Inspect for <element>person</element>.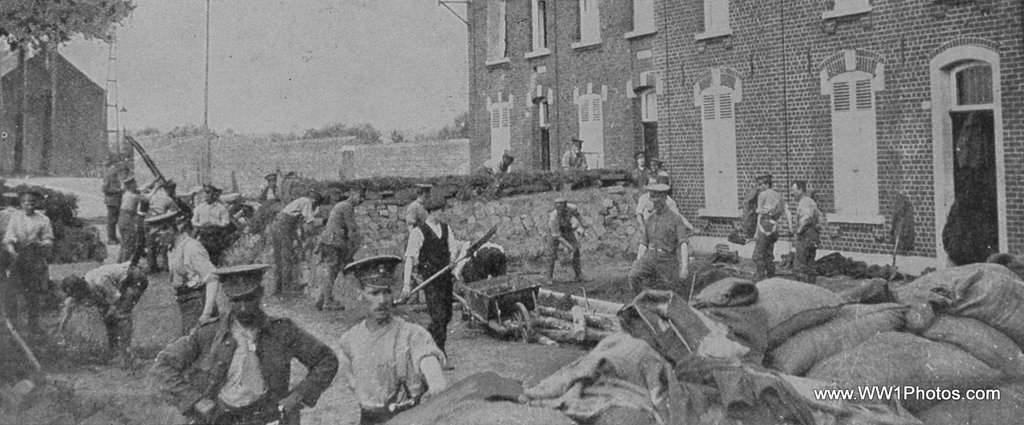
Inspection: <box>744,168,786,295</box>.
